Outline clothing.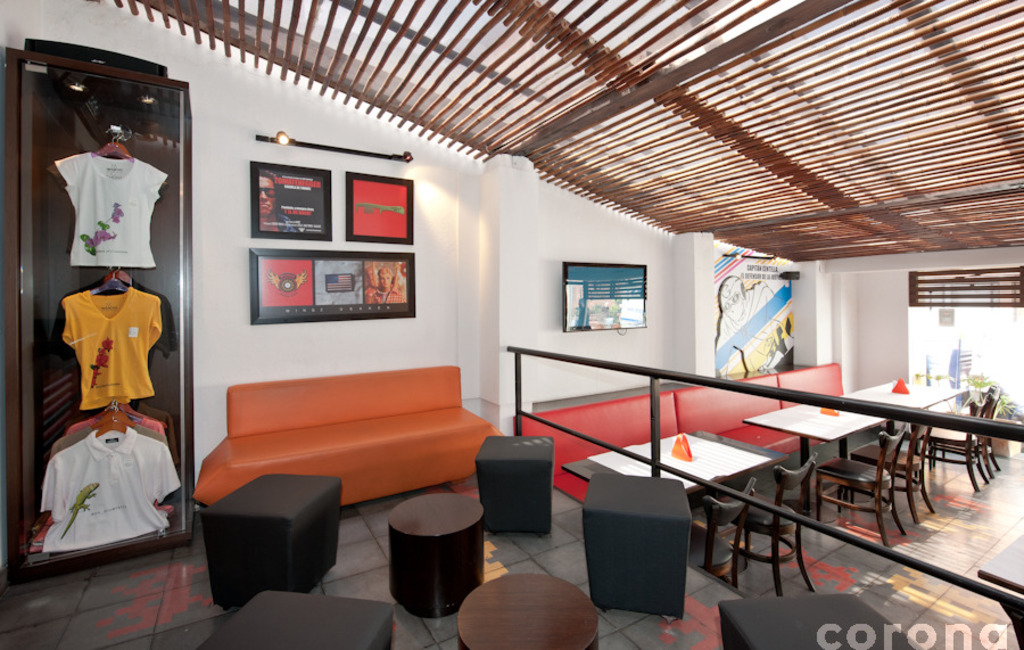
Outline: Rect(51, 154, 173, 268).
